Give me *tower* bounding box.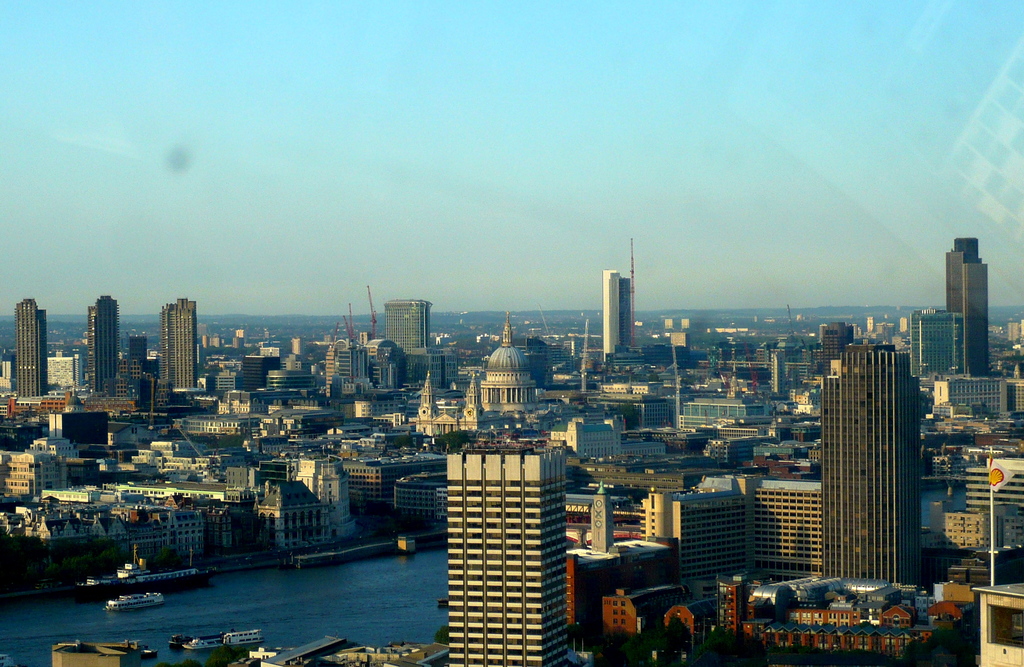
left=946, top=239, right=989, bottom=370.
